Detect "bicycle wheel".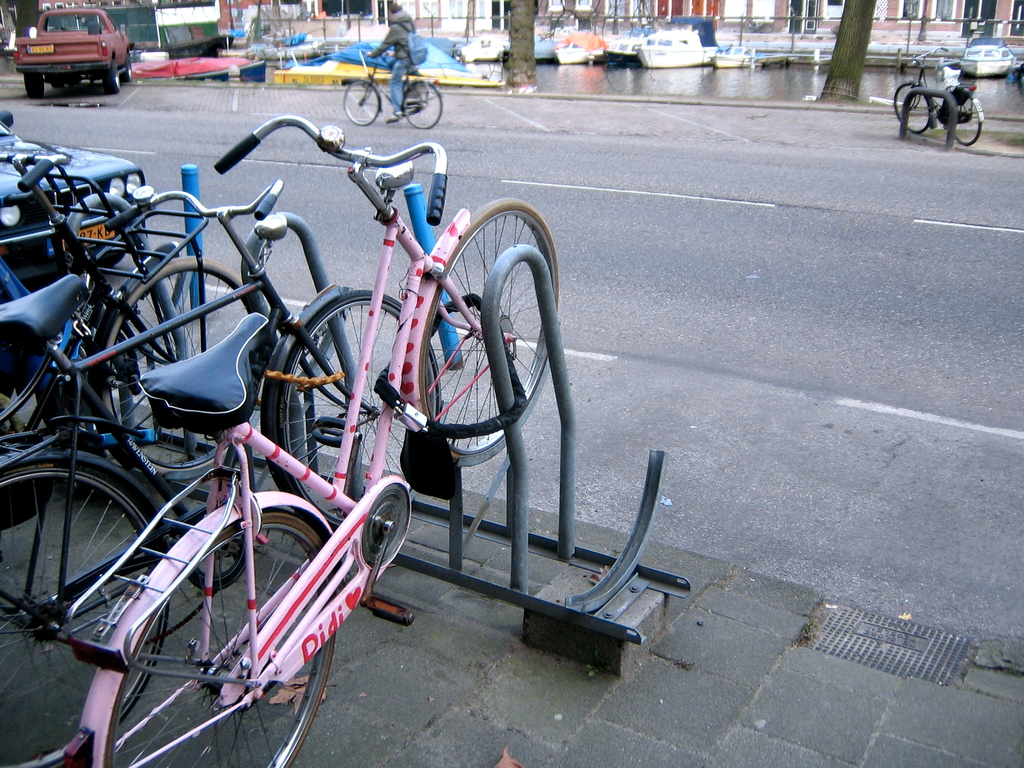
Detected at [405,81,442,129].
